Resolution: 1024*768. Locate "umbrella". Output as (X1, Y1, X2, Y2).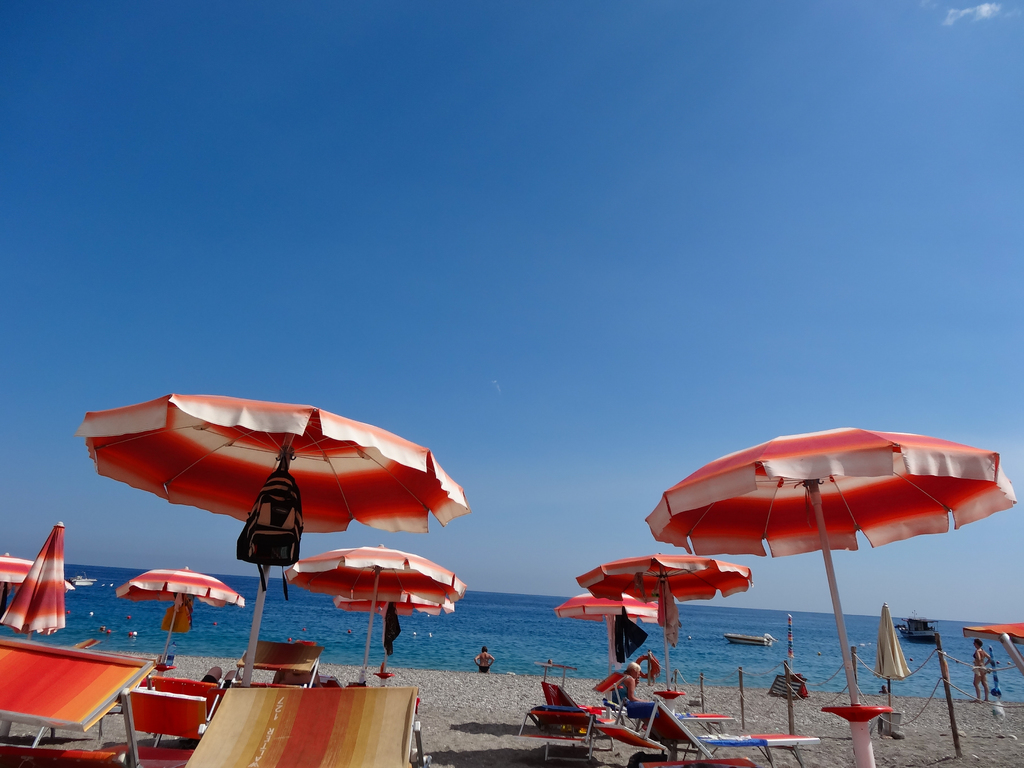
(287, 543, 465, 669).
